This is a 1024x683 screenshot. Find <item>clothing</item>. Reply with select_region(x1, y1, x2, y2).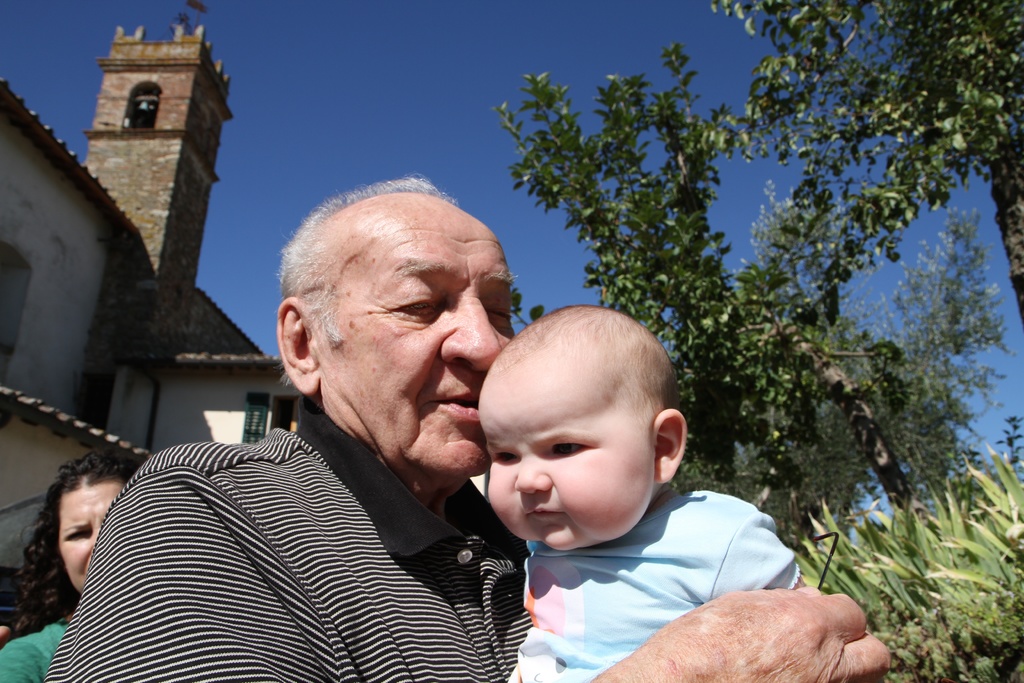
select_region(37, 349, 582, 682).
